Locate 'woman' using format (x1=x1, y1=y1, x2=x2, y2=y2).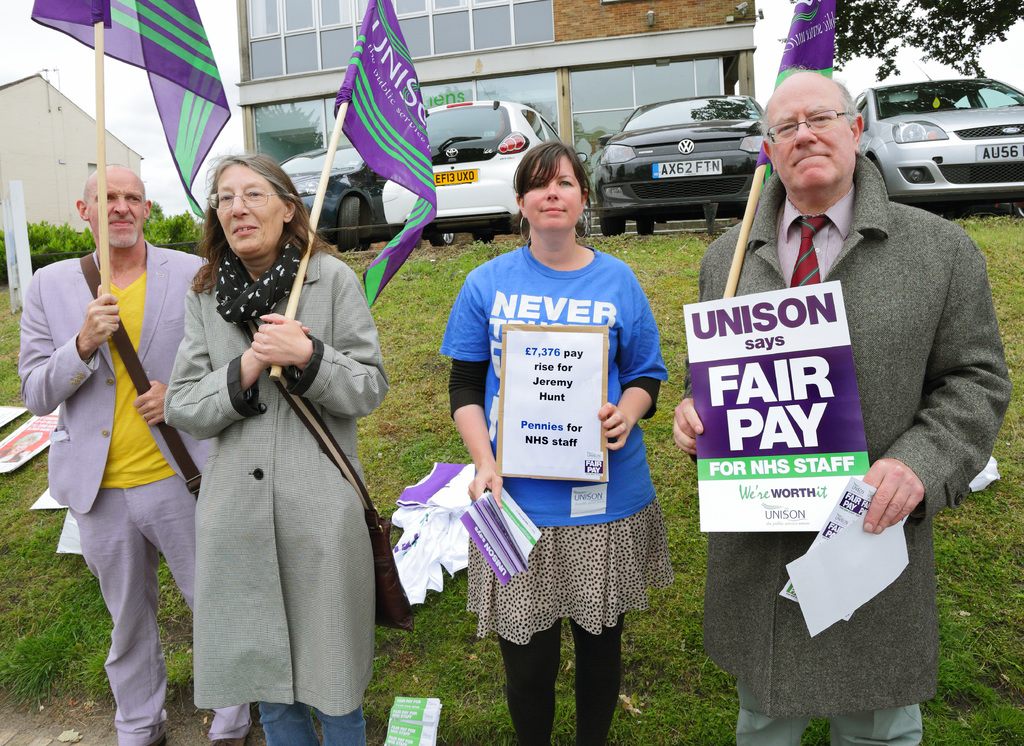
(x1=440, y1=142, x2=673, y2=745).
